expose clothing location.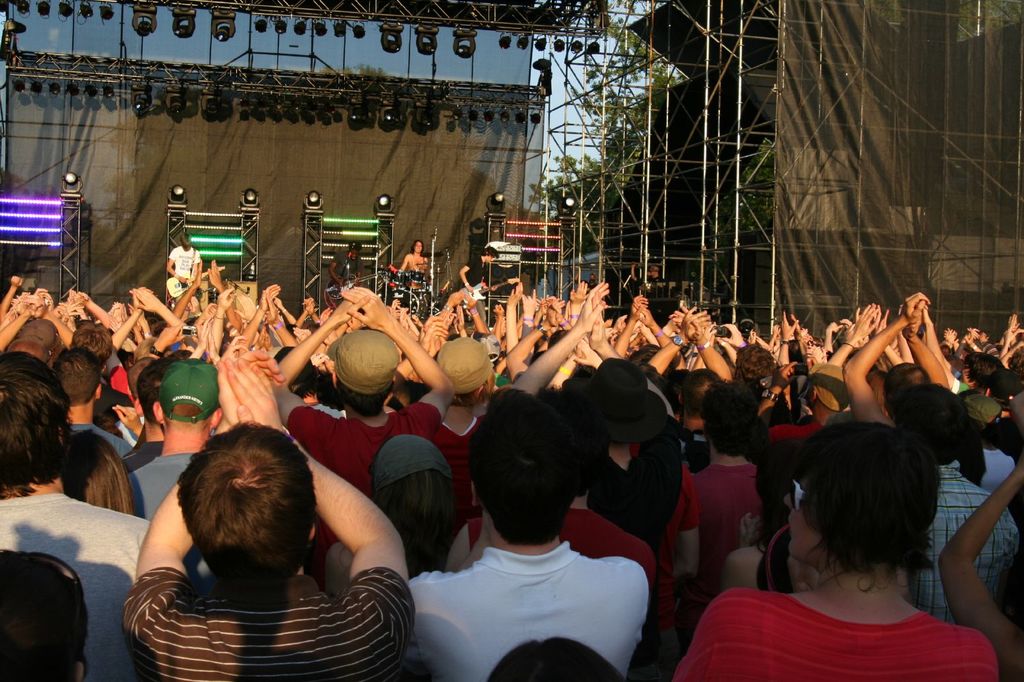
Exposed at region(279, 402, 440, 541).
